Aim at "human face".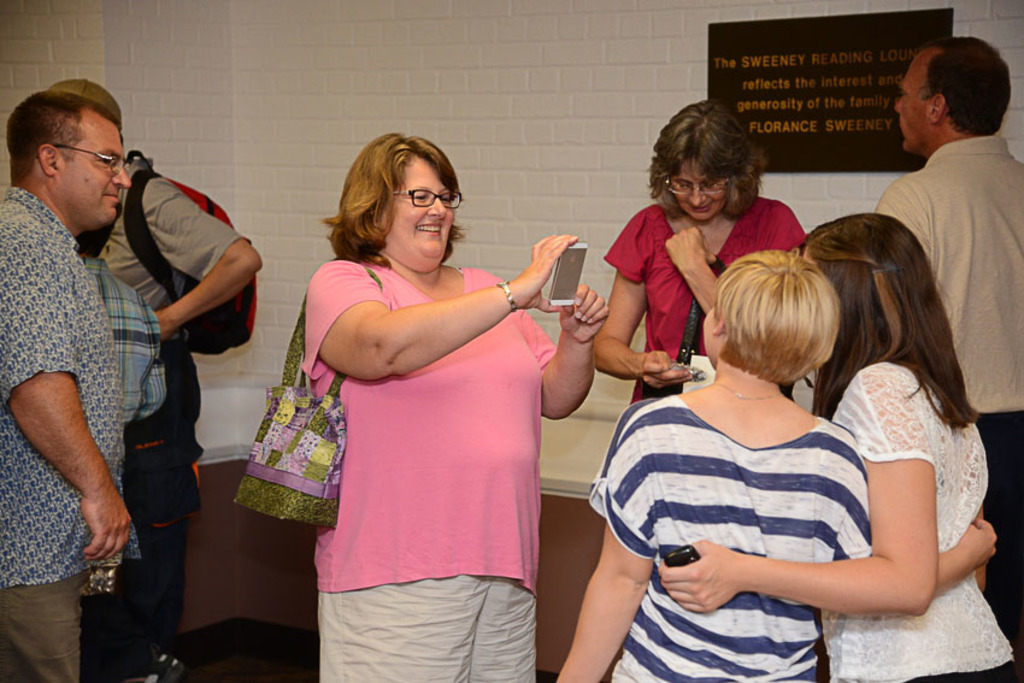
Aimed at 894,51,934,149.
